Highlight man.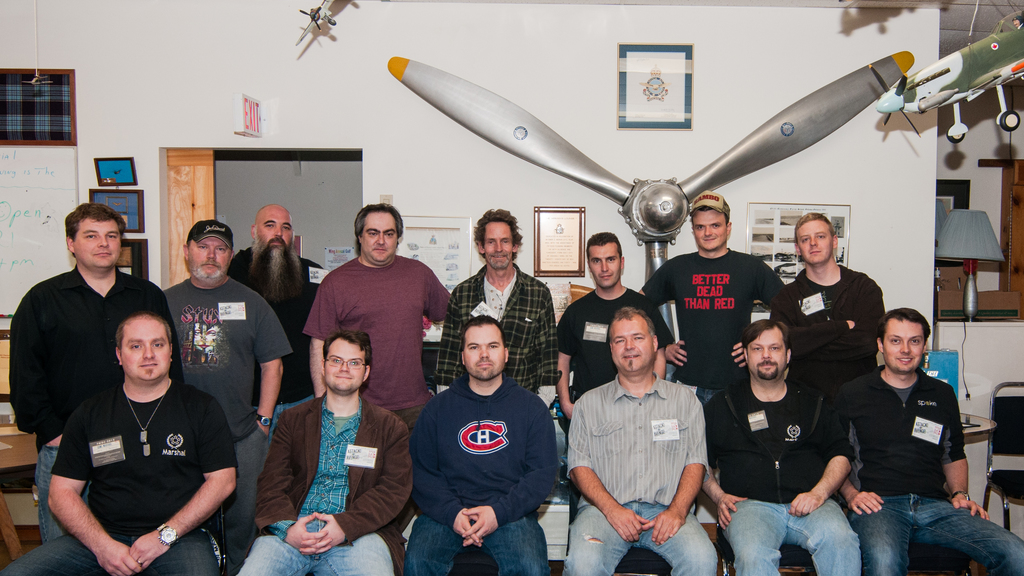
Highlighted region: (x1=558, y1=302, x2=710, y2=573).
